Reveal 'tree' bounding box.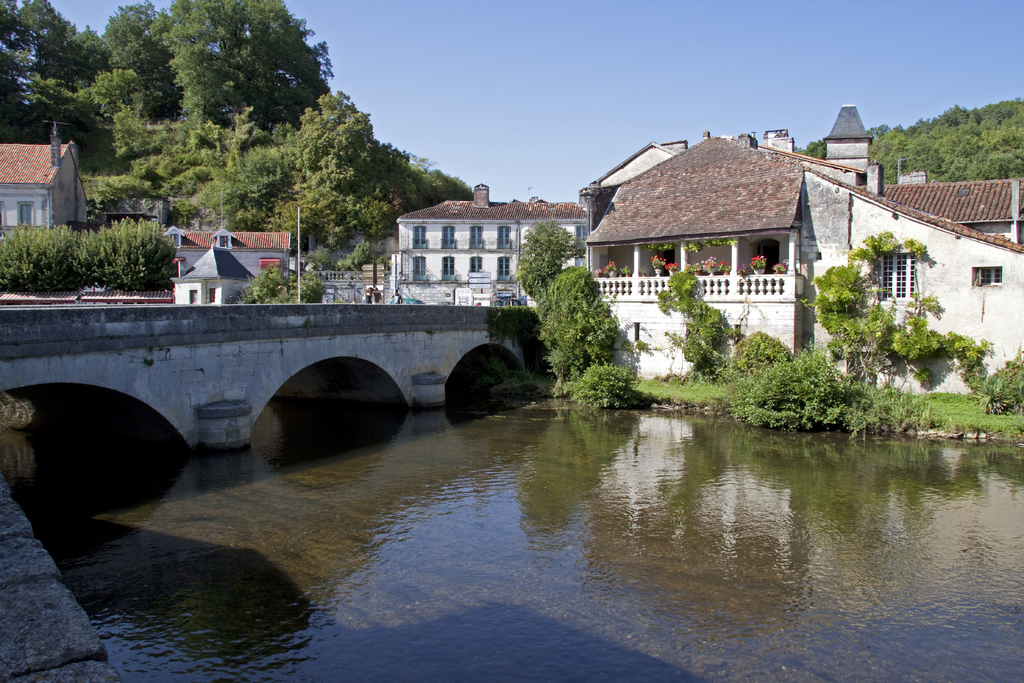
Revealed: bbox=(37, 25, 112, 149).
